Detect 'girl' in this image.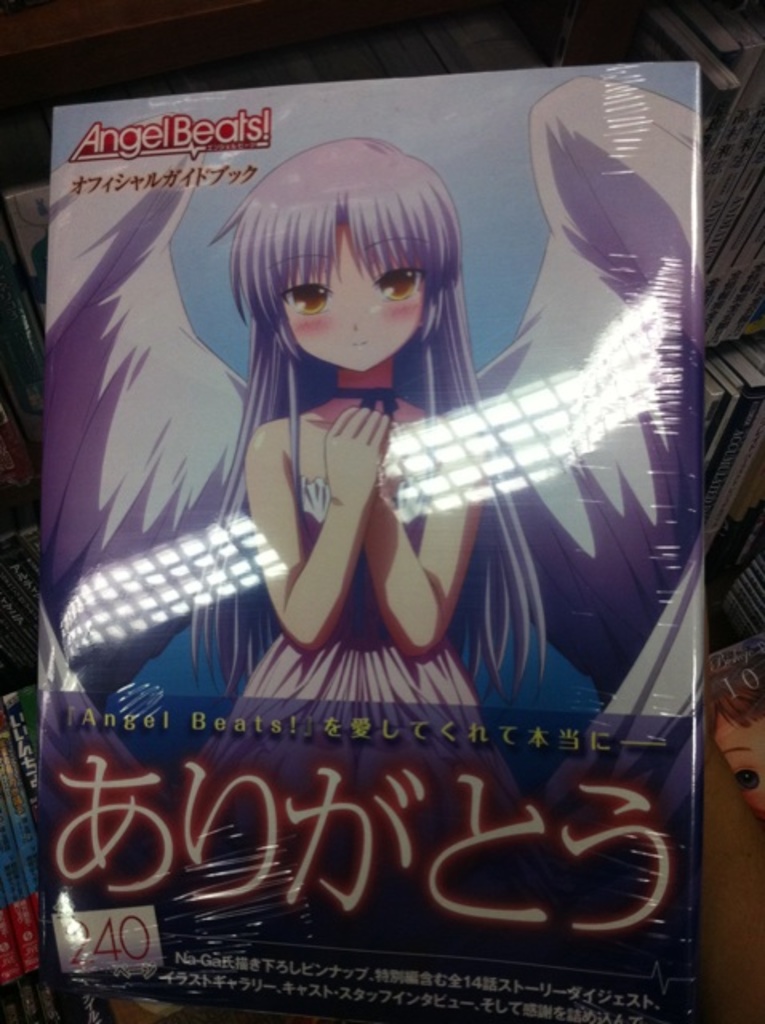
Detection: <box>190,136,544,782</box>.
